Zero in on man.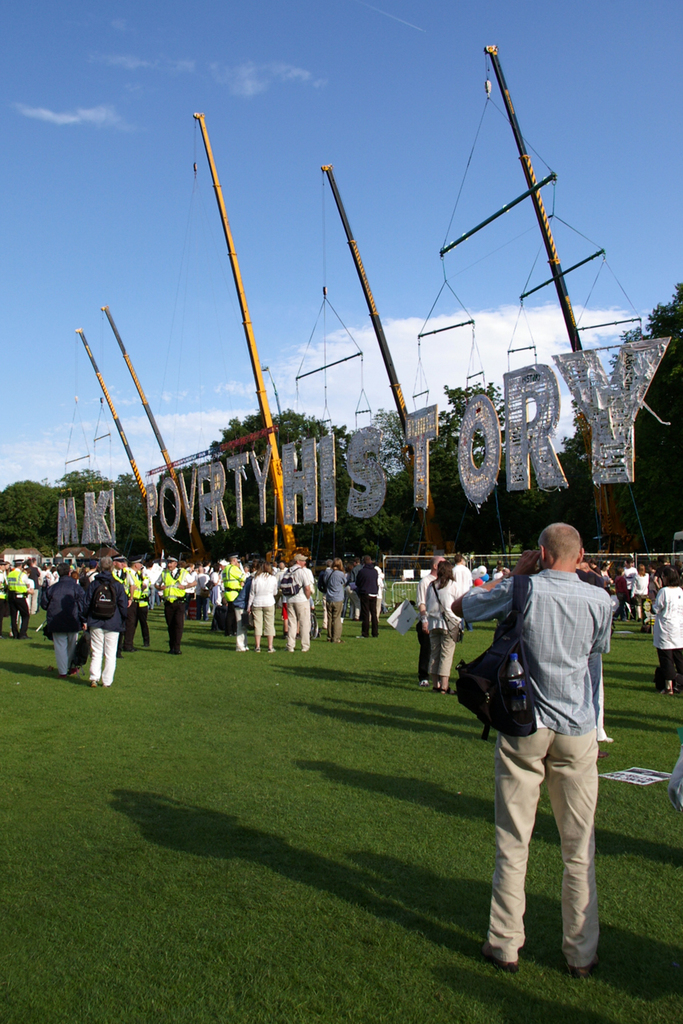
Zeroed in: <box>417,562,452,686</box>.
